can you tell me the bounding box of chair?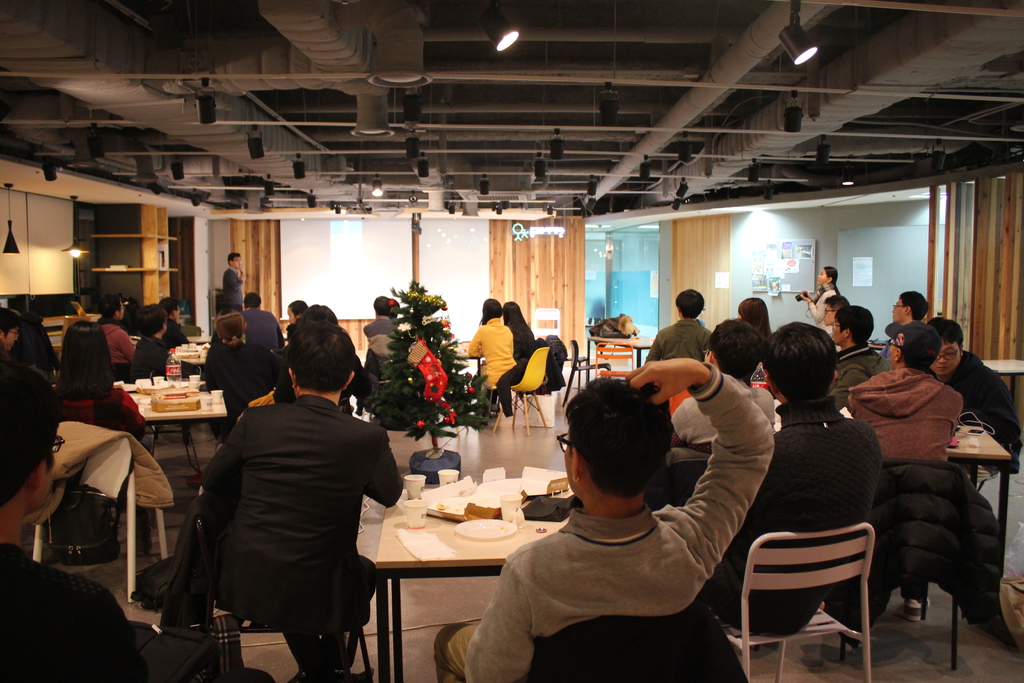
175/492/372/682.
